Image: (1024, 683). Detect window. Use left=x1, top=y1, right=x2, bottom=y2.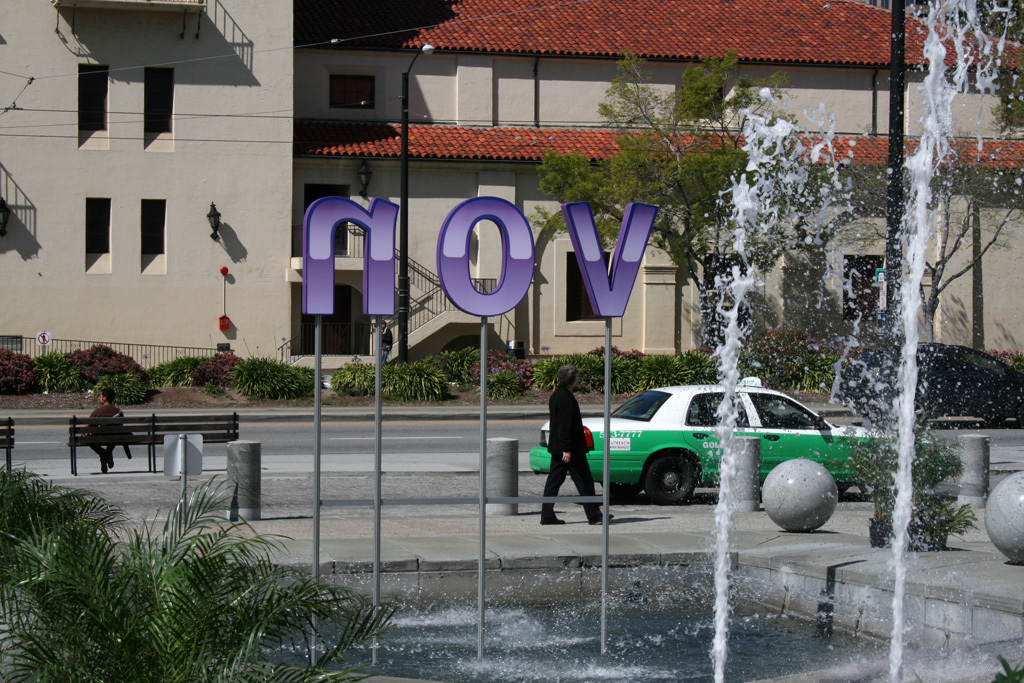
left=78, top=194, right=112, bottom=275.
